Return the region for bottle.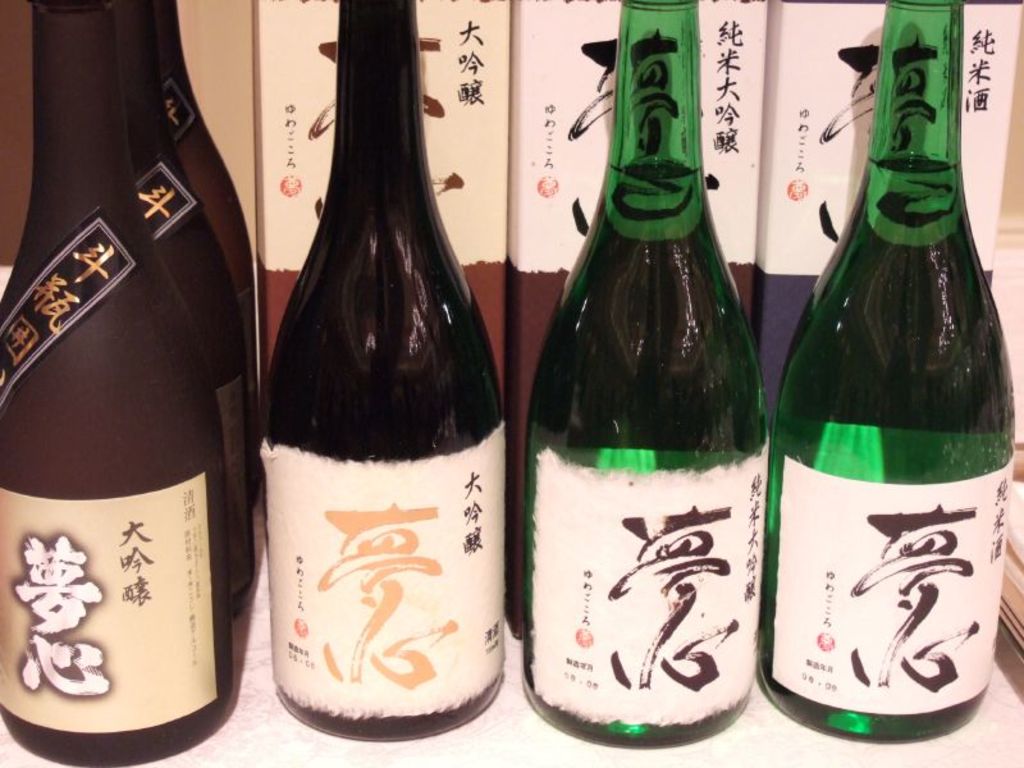
248, 0, 511, 751.
